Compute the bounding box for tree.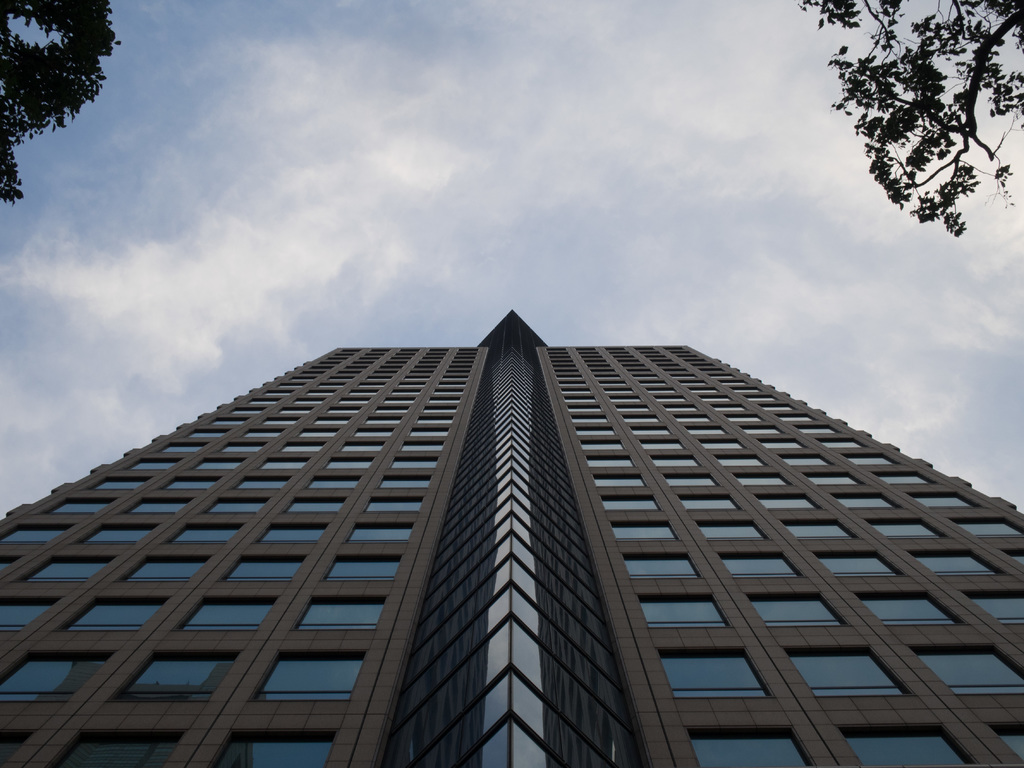
794:0:1023:241.
